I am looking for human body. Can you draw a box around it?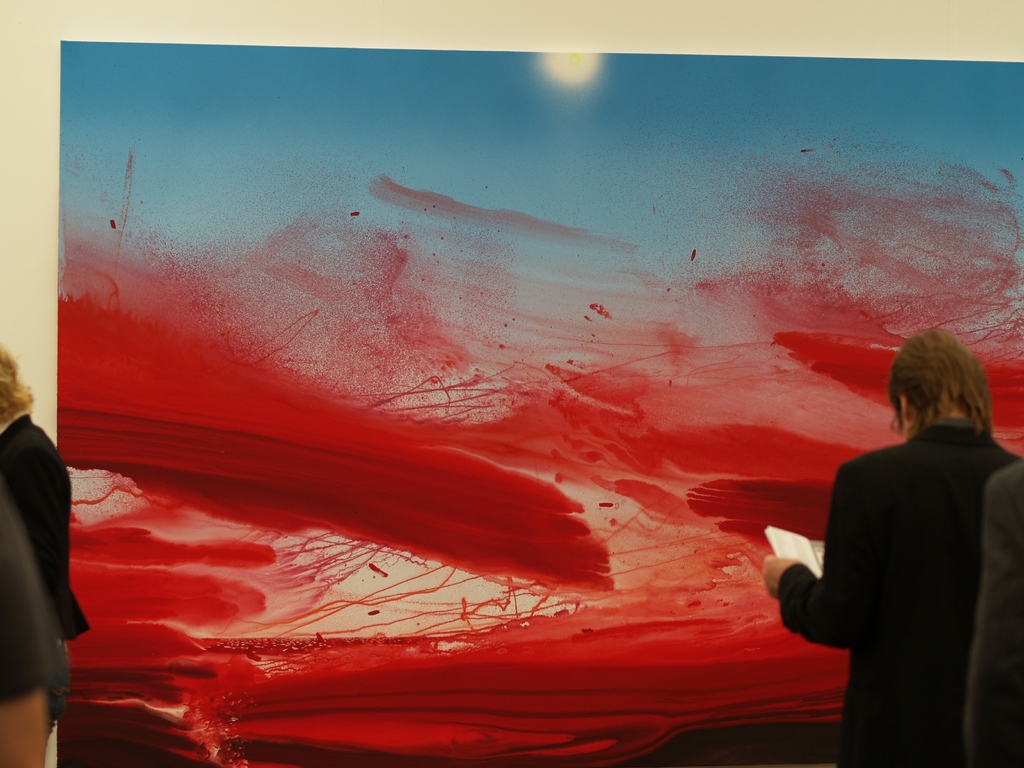
Sure, the bounding box is l=785, t=336, r=999, b=760.
